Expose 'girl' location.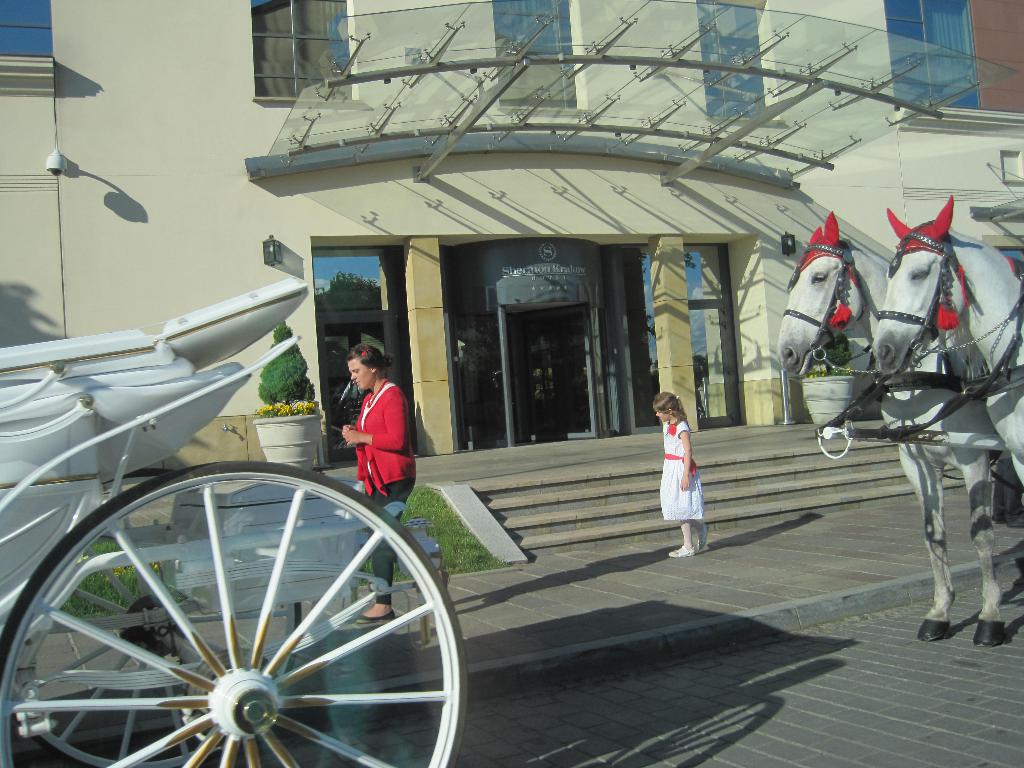
Exposed at region(660, 391, 712, 556).
